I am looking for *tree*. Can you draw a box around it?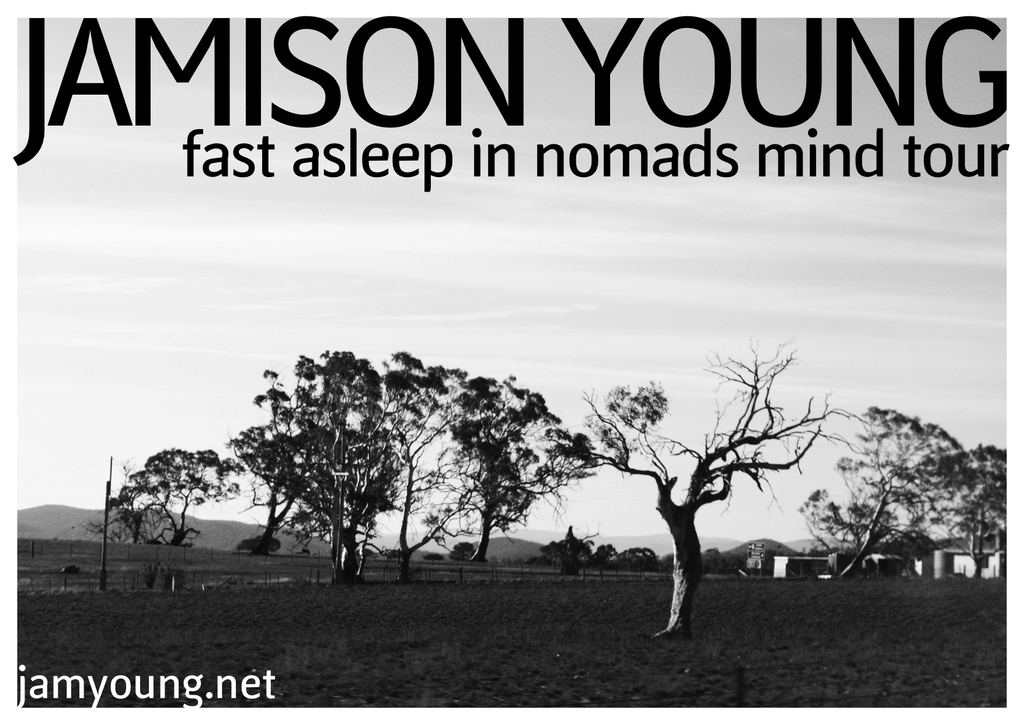
Sure, the bounding box is (x1=100, y1=447, x2=244, y2=550).
